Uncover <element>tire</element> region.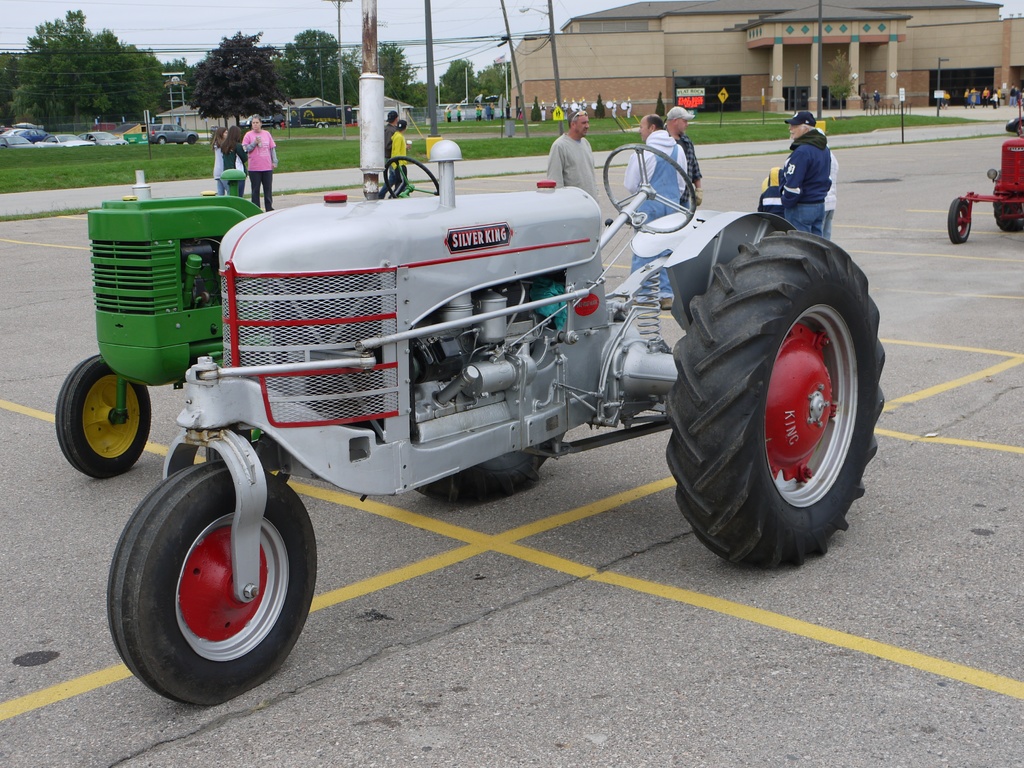
Uncovered: {"x1": 316, "y1": 122, "x2": 323, "y2": 131}.
